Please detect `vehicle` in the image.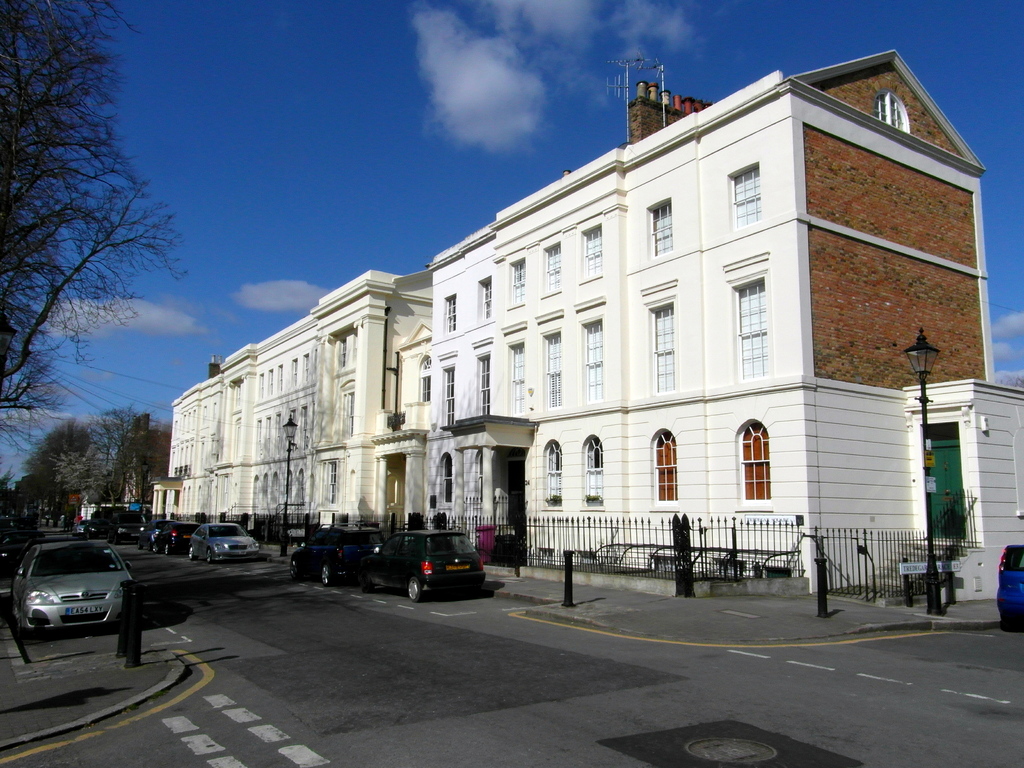
select_region(358, 527, 487, 604).
